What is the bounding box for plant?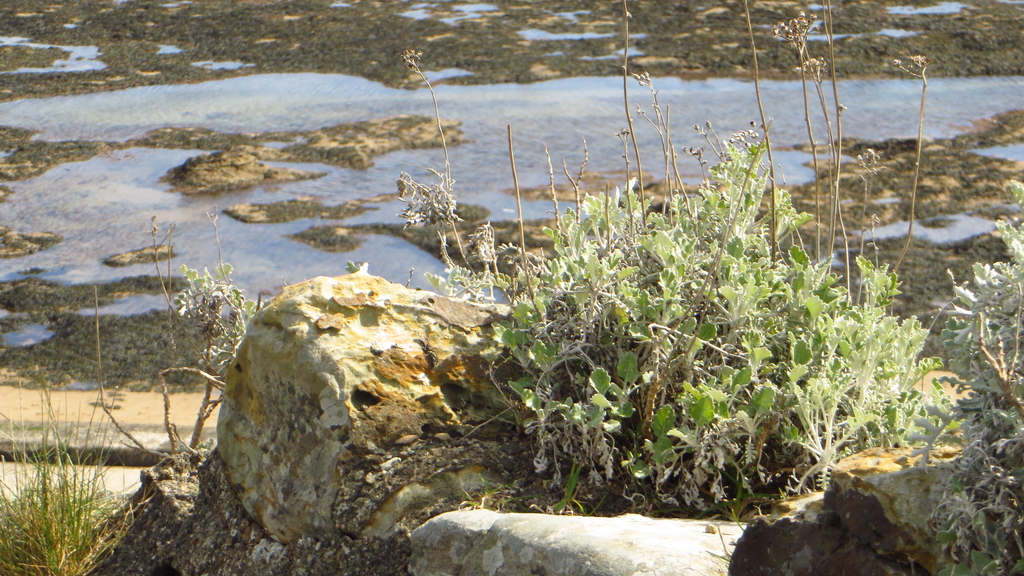
{"left": 92, "top": 207, "right": 253, "bottom": 465}.
